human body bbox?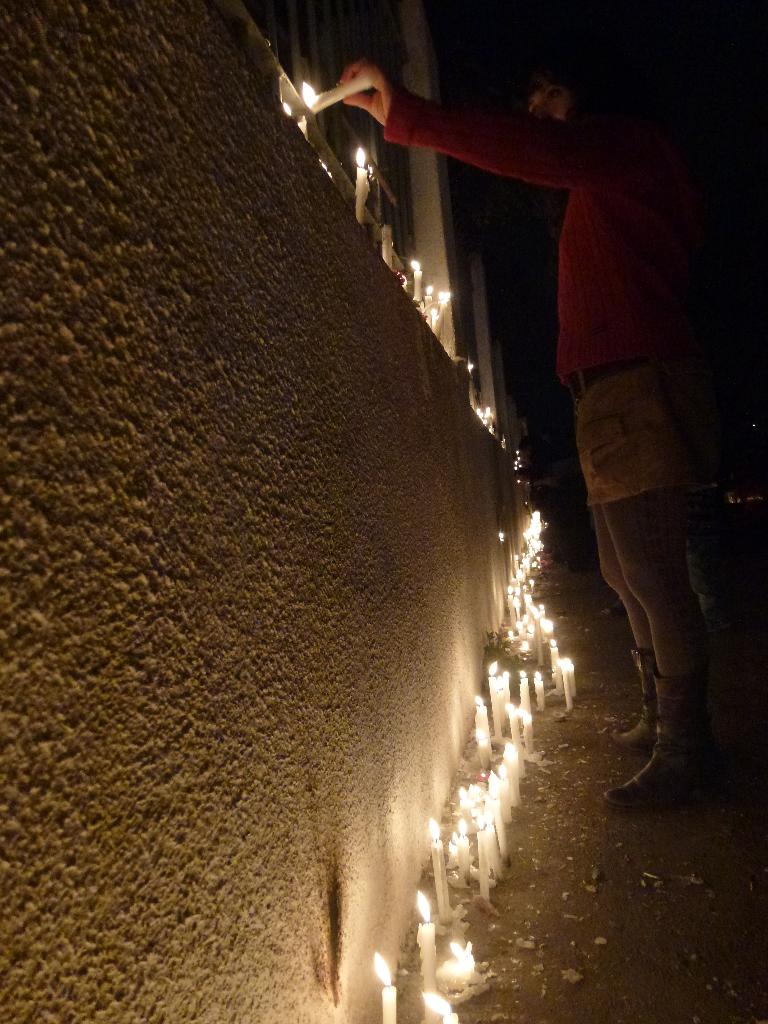
bbox(340, 38, 724, 880)
